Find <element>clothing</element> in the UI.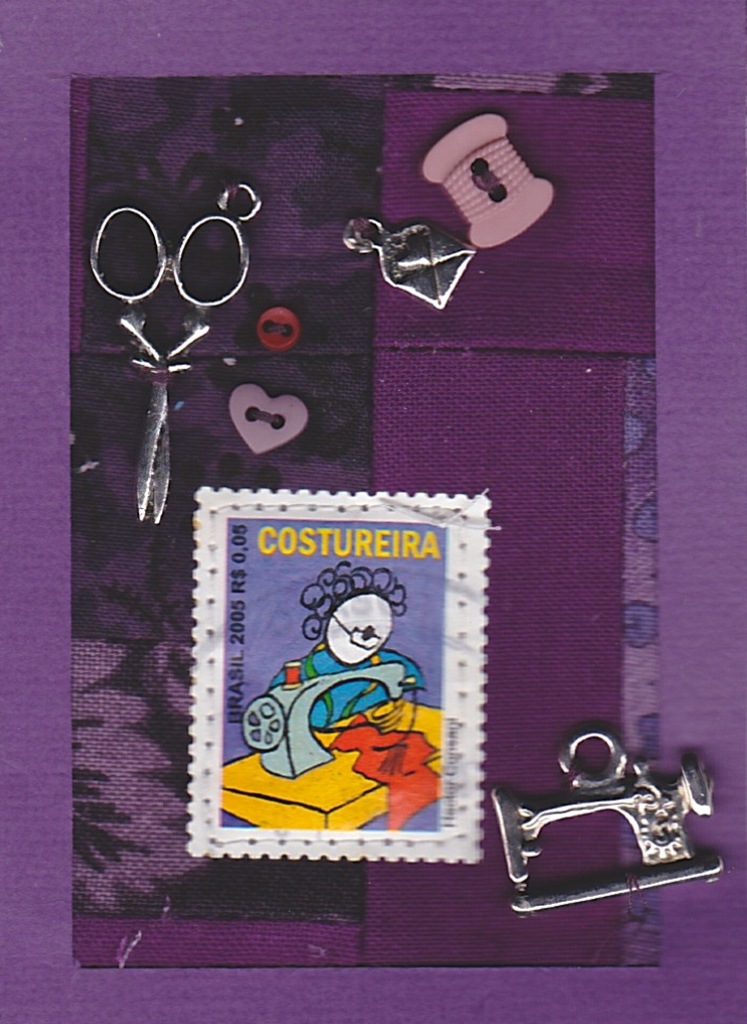
UI element at 272, 646, 425, 718.
